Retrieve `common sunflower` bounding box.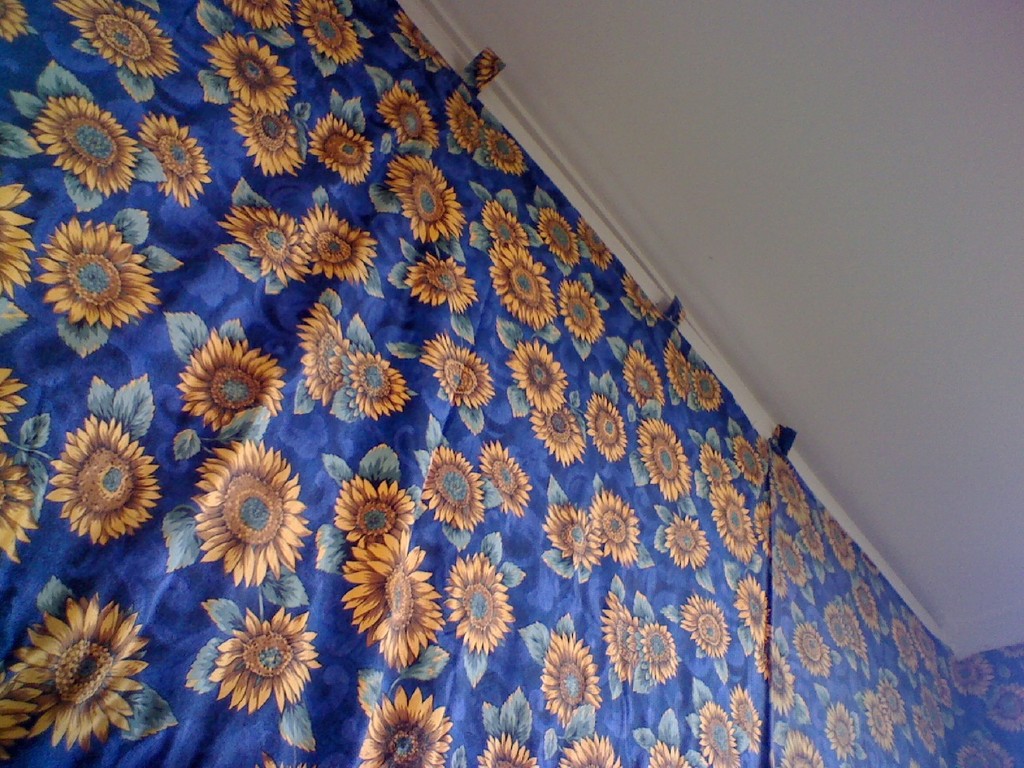
Bounding box: [x1=514, y1=346, x2=573, y2=406].
